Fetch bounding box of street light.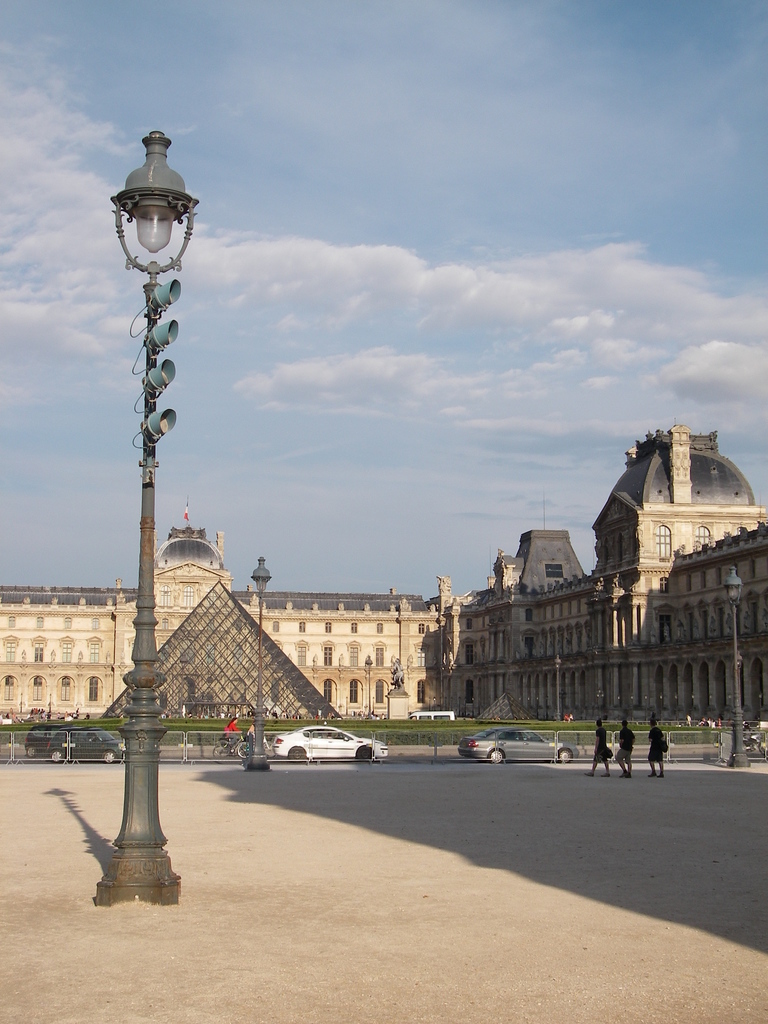
Bbox: region(364, 653, 375, 720).
